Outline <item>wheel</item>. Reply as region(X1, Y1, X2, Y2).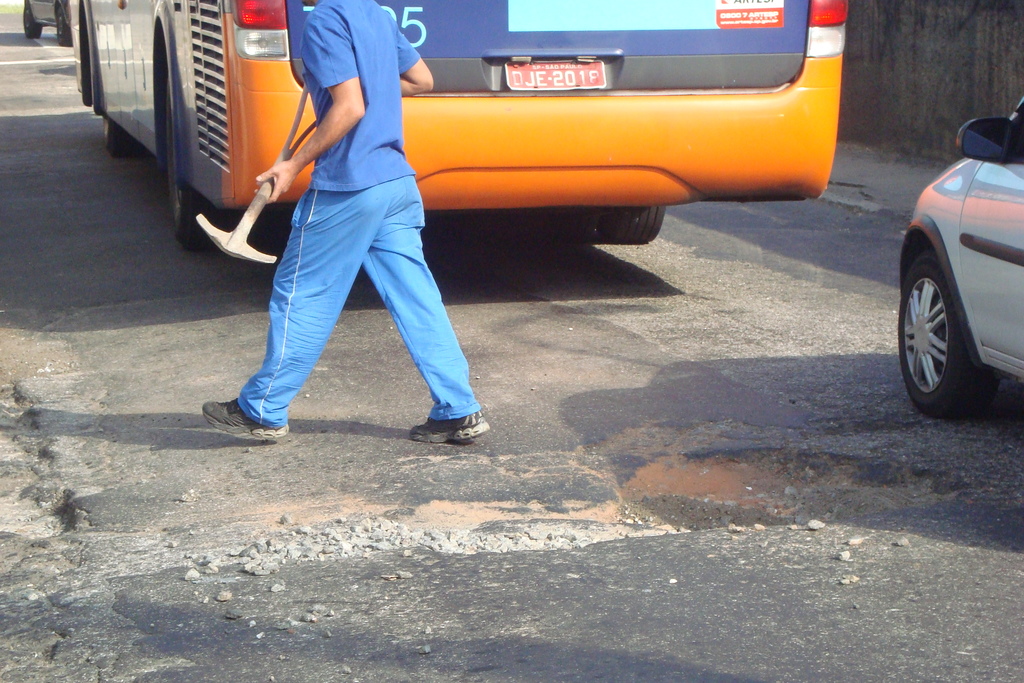
region(168, 83, 217, 248).
